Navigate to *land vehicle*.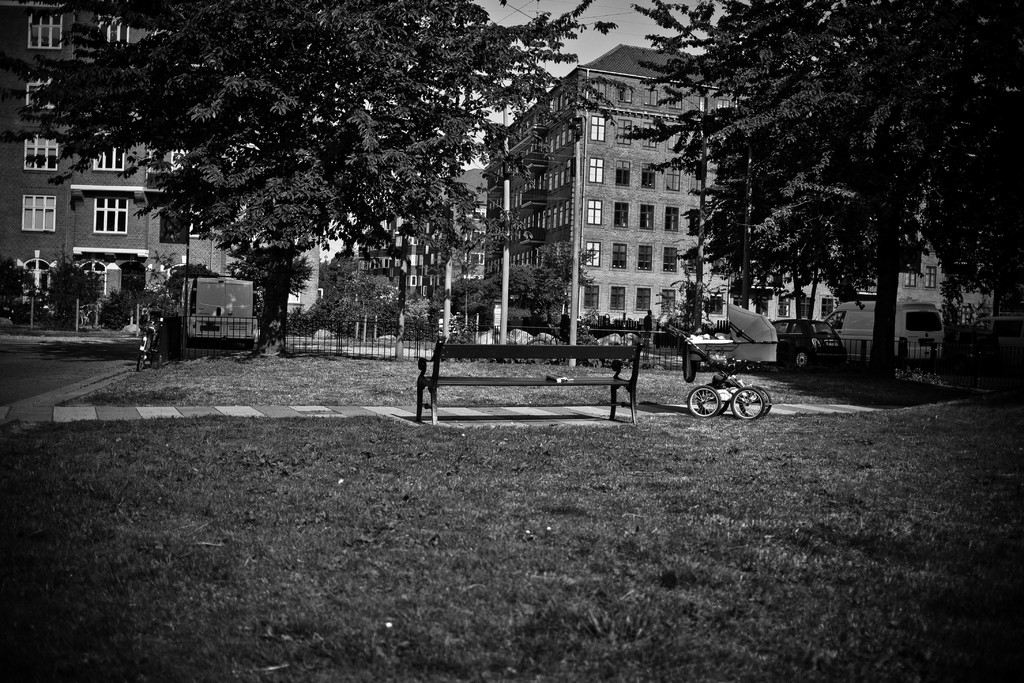
Navigation target: <region>682, 353, 778, 427</region>.
